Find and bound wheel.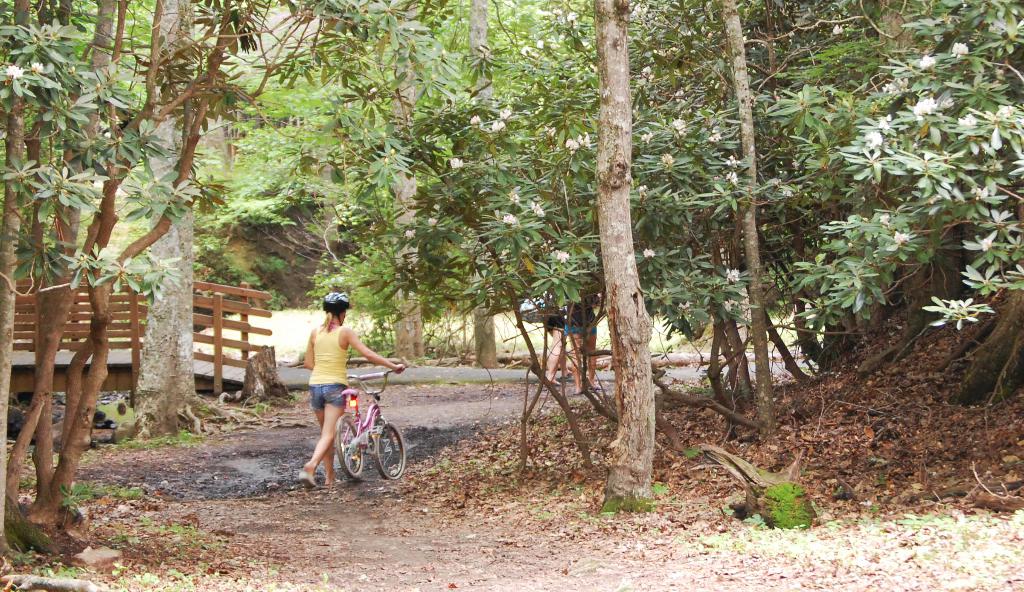
Bound: rect(328, 409, 372, 483).
